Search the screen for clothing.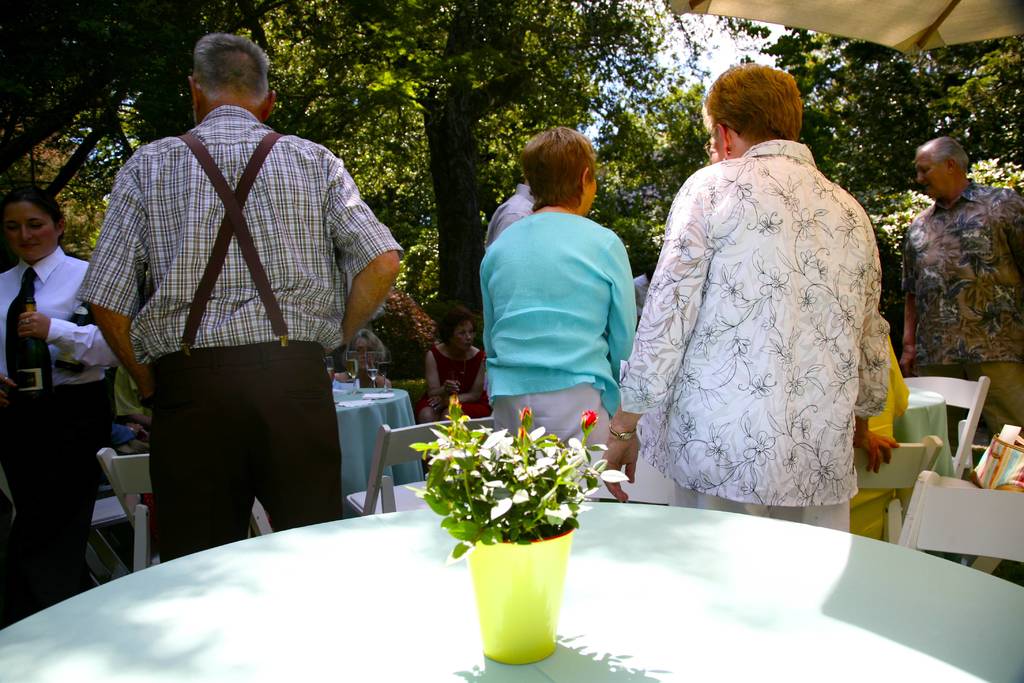
Found at 0 369 107 632.
